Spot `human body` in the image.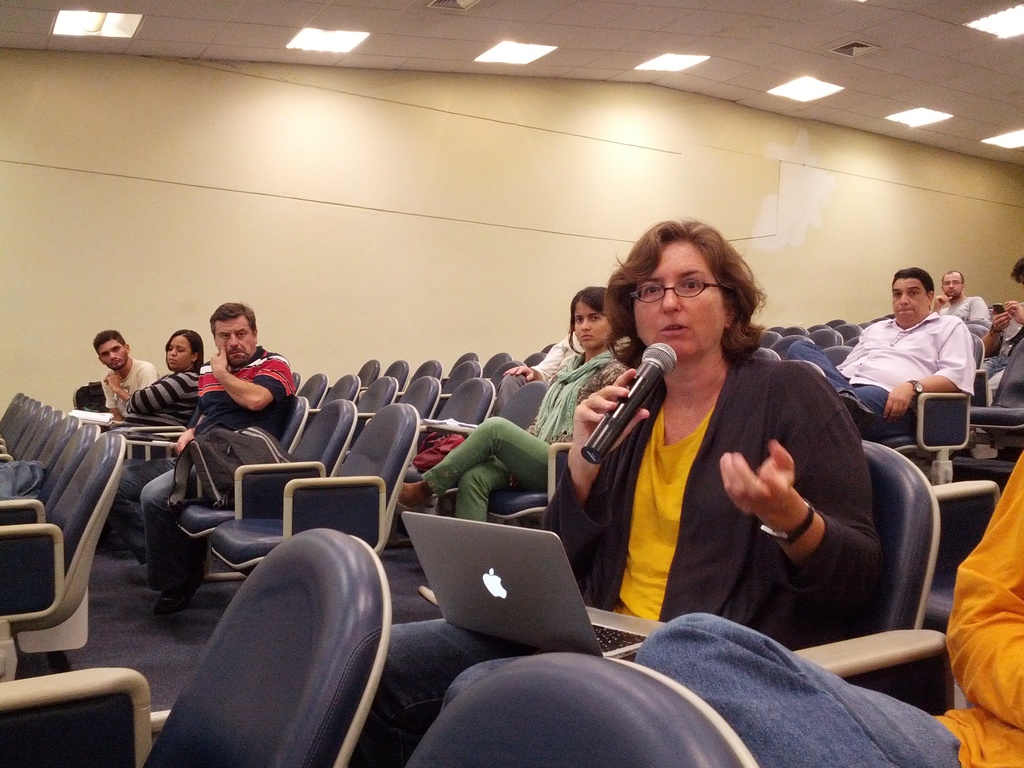
`human body` found at box=[640, 448, 1023, 765].
